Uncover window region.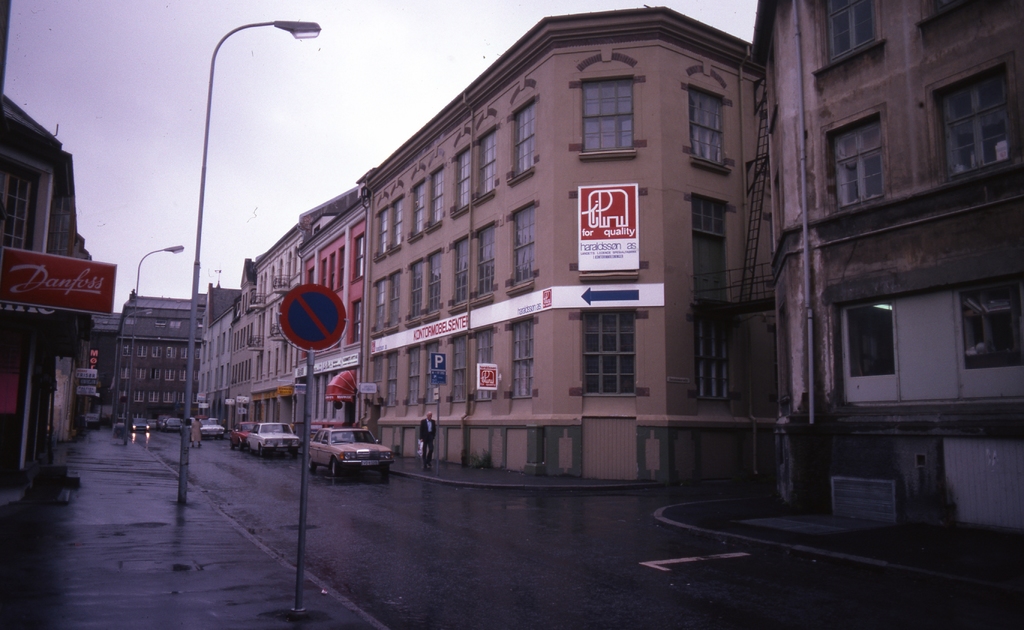
Uncovered: 822/0/877/68.
